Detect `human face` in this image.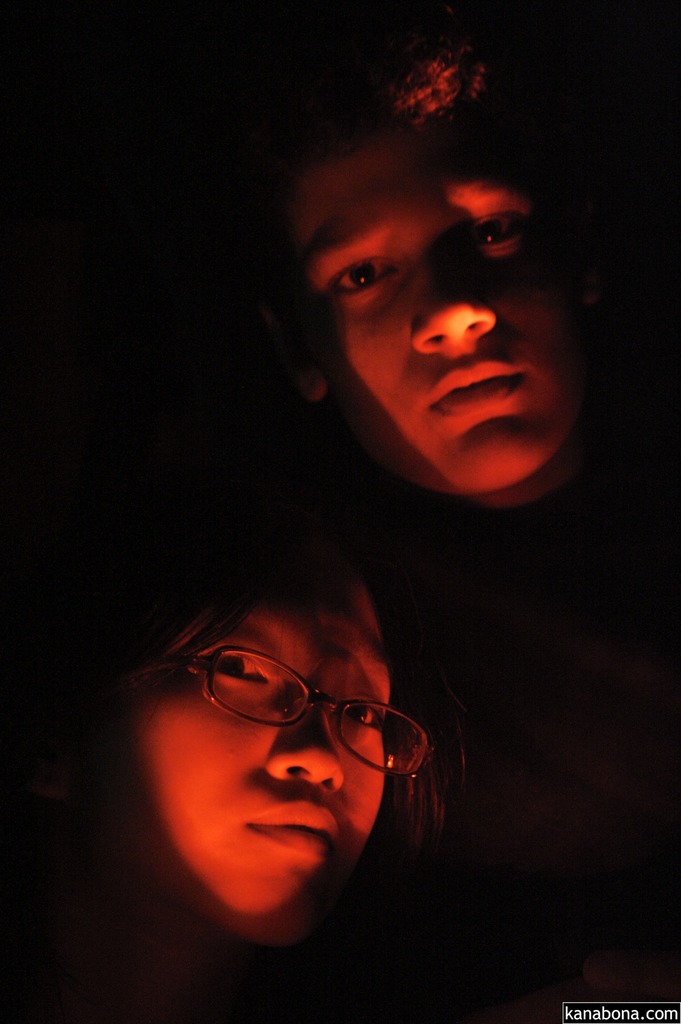
Detection: box(142, 559, 396, 955).
